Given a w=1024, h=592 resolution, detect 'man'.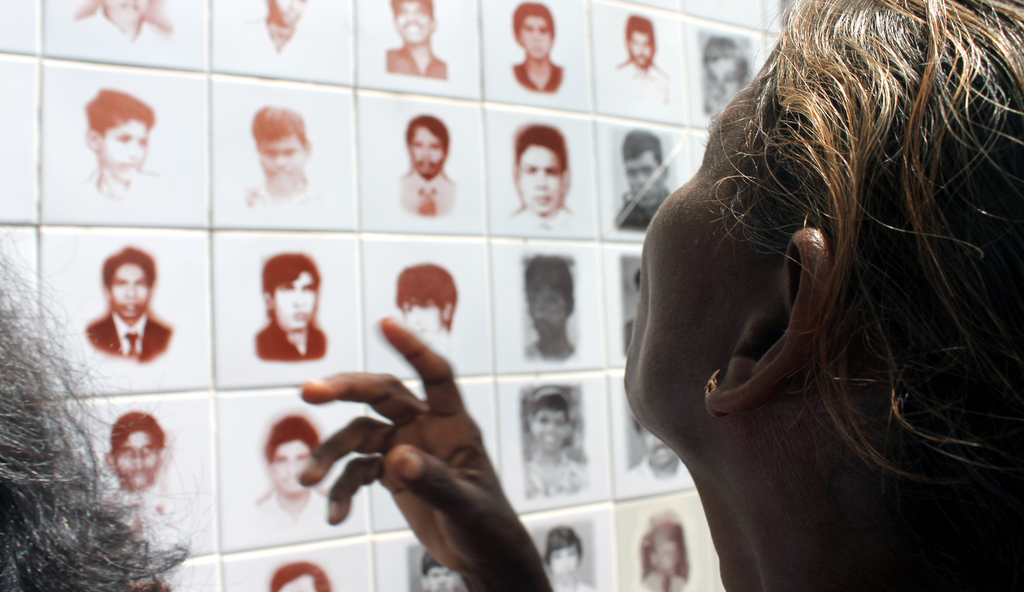
locate(498, 118, 574, 224).
